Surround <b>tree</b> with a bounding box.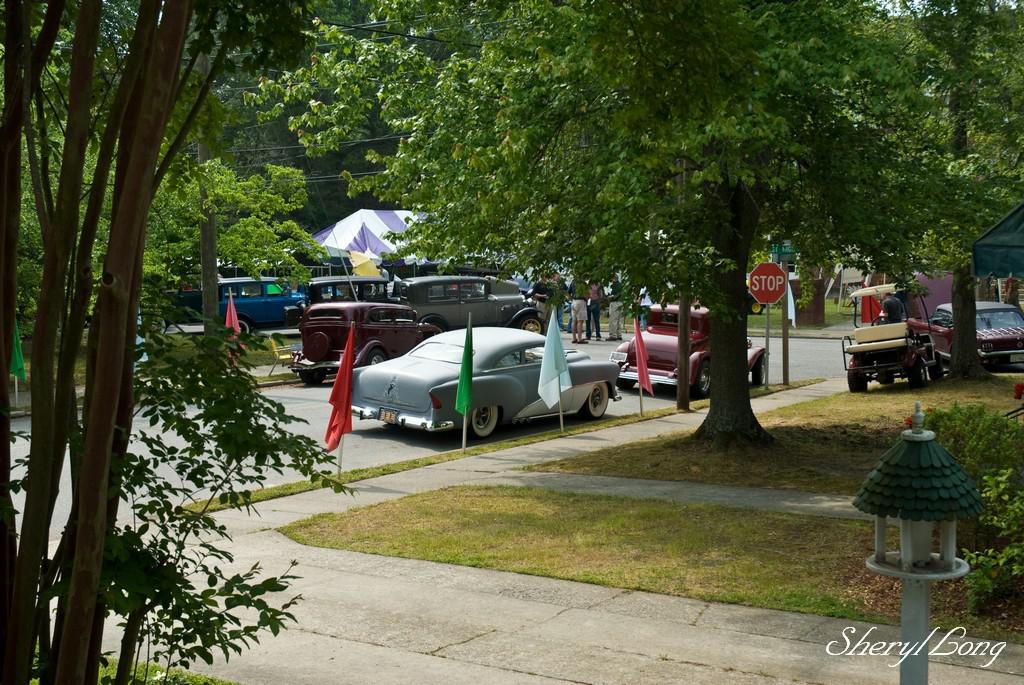
x1=238, y1=0, x2=1012, y2=454.
